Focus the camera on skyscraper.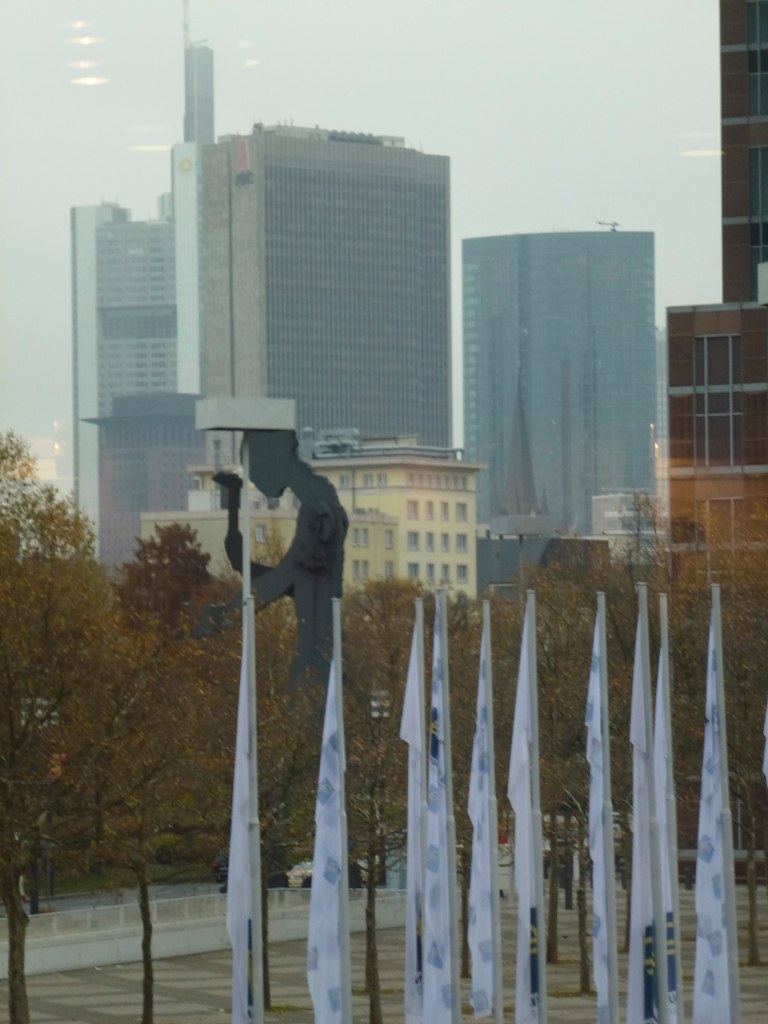
Focus region: (188, 116, 452, 462).
